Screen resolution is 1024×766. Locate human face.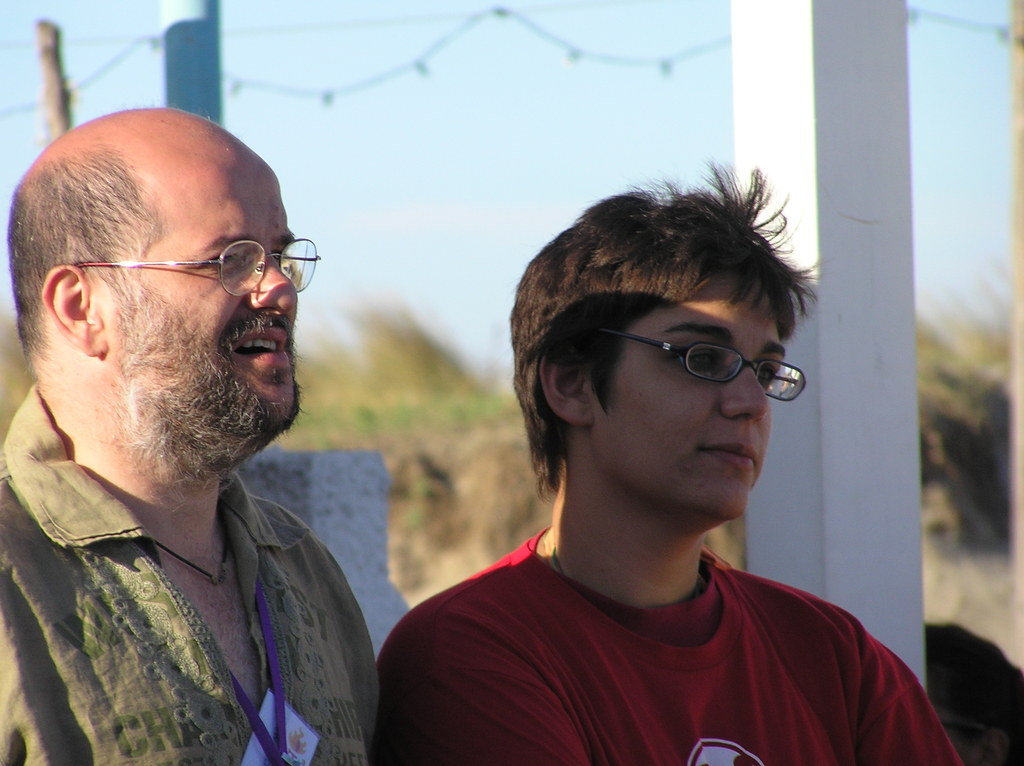
x1=587, y1=287, x2=787, y2=515.
